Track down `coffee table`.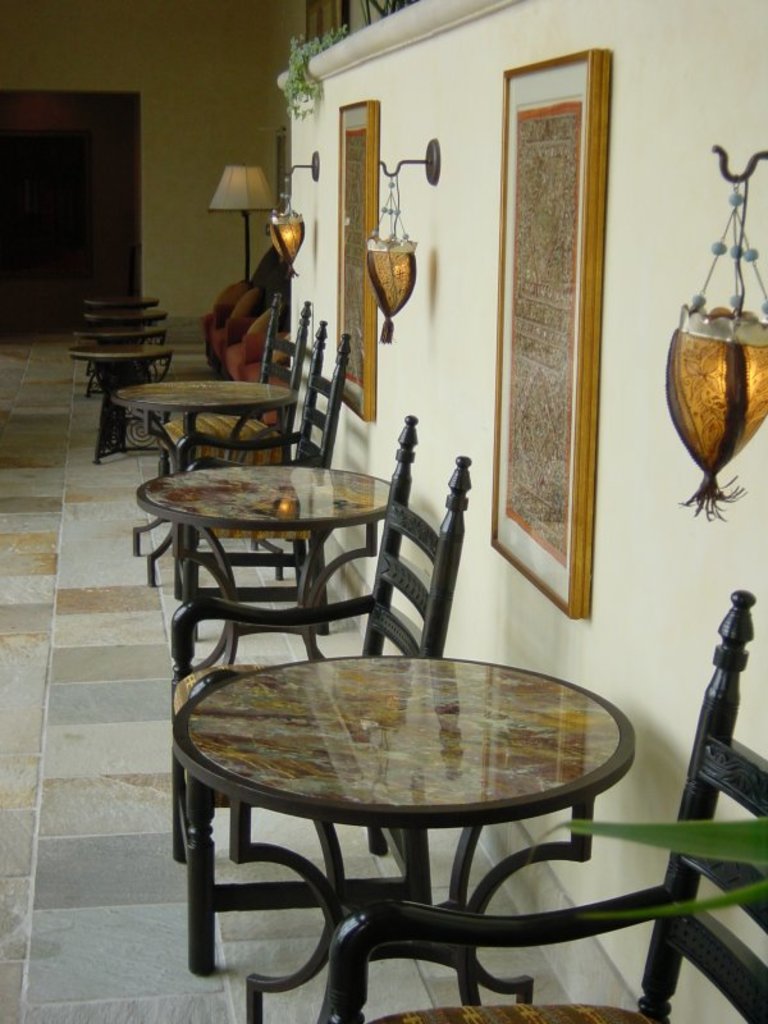
Tracked to (134, 466, 404, 678).
